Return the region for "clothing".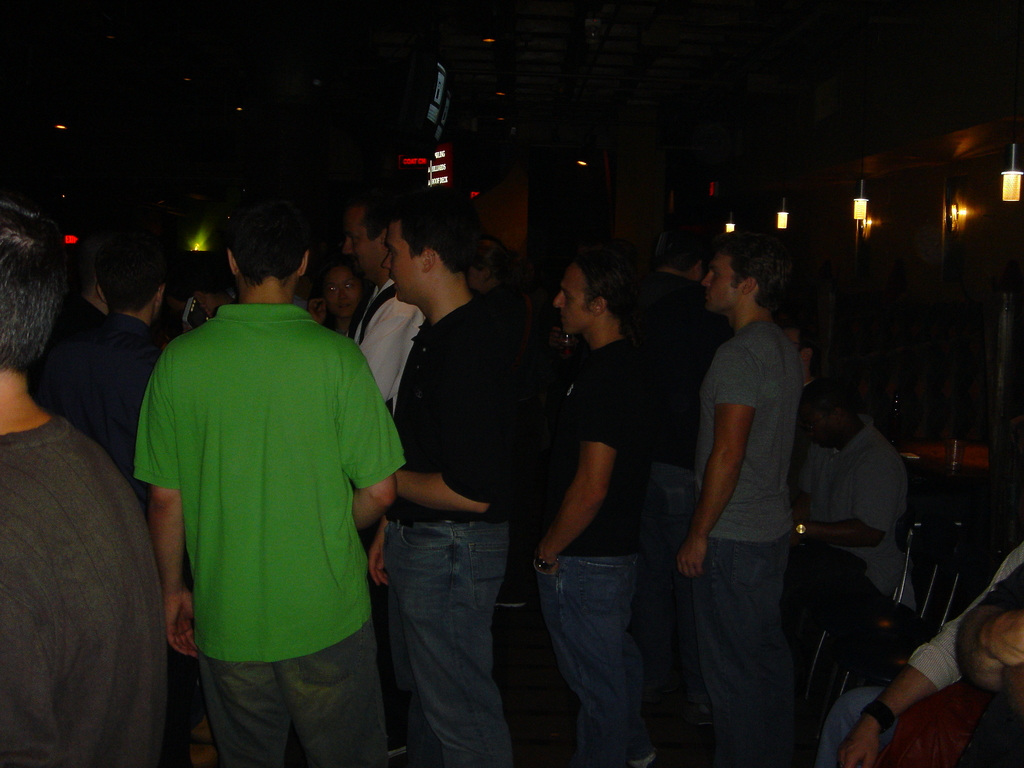
[692,317,799,767].
